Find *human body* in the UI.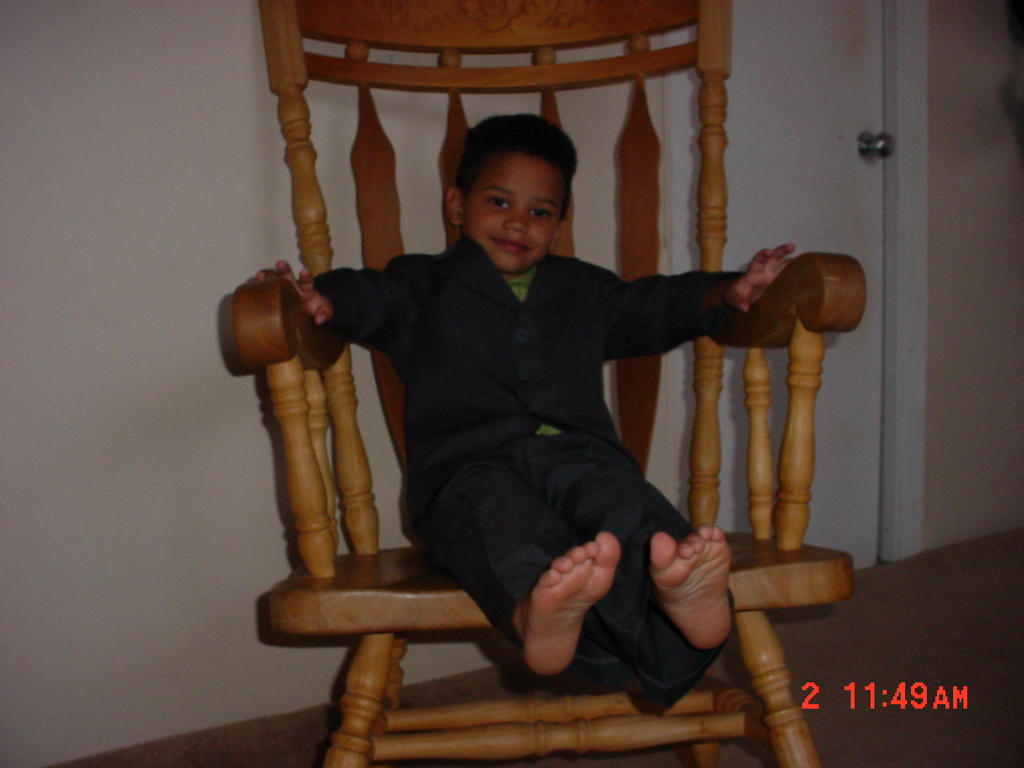
UI element at locate(264, 113, 793, 744).
